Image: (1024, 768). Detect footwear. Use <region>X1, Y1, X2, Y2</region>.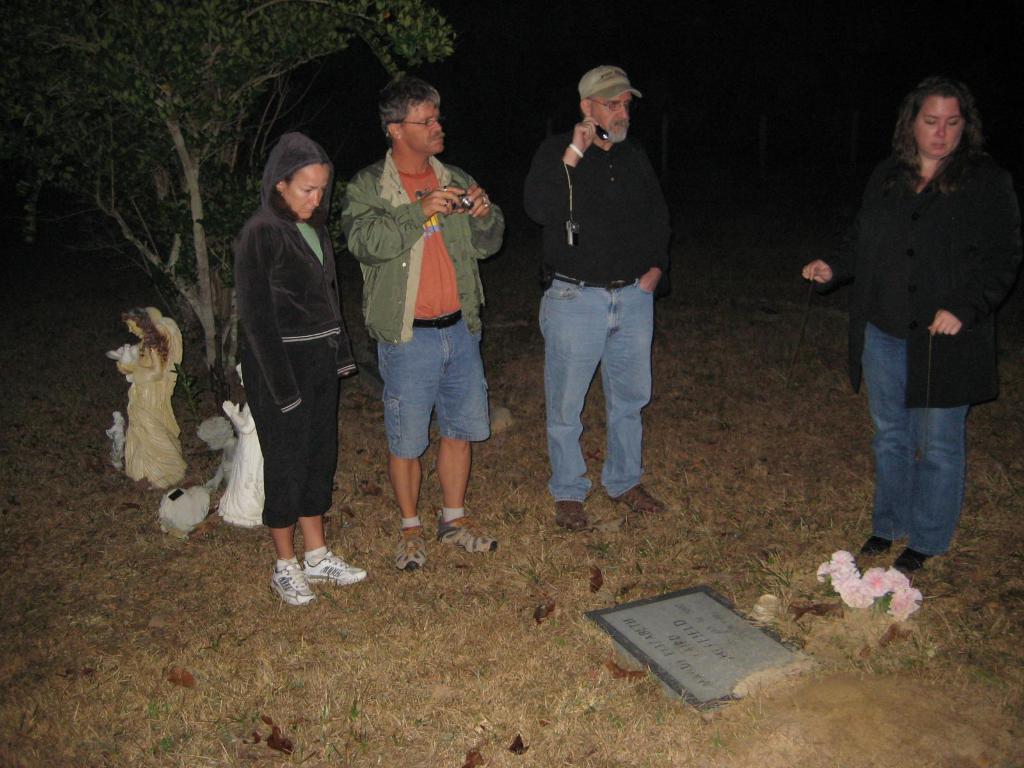
<region>552, 498, 590, 533</region>.
